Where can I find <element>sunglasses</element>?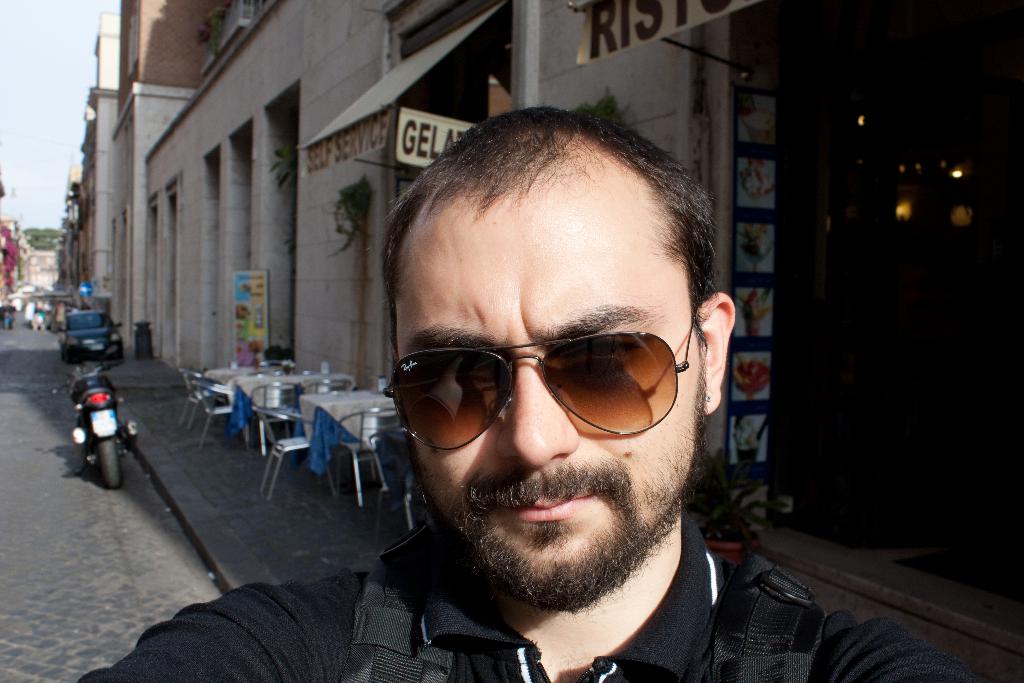
You can find it at 380,320,695,451.
